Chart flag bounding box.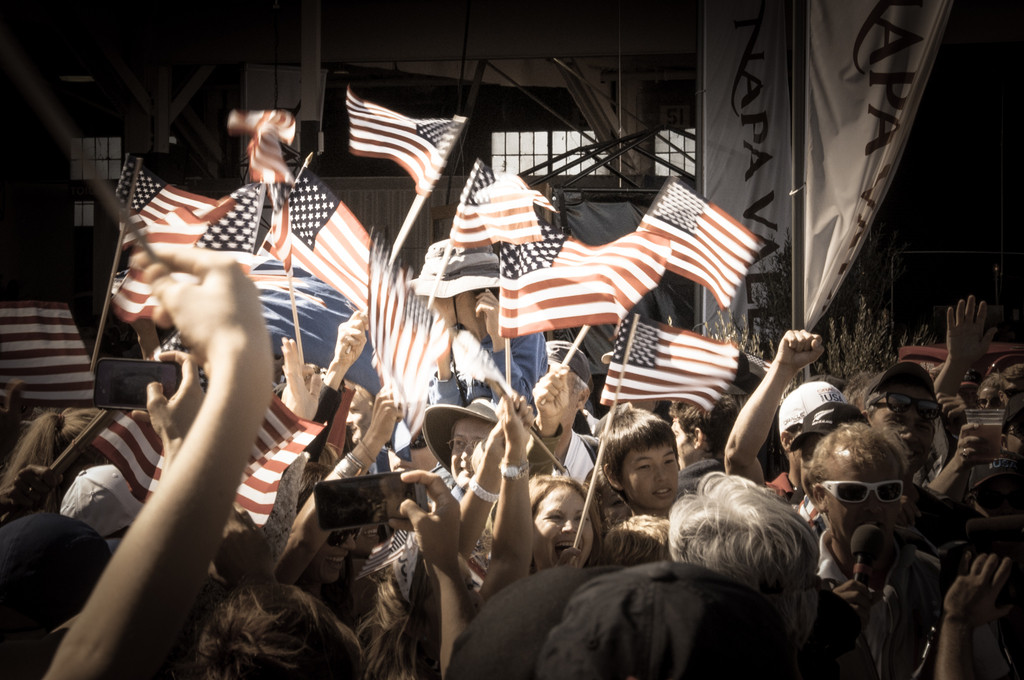
Charted: box=[444, 156, 550, 250].
